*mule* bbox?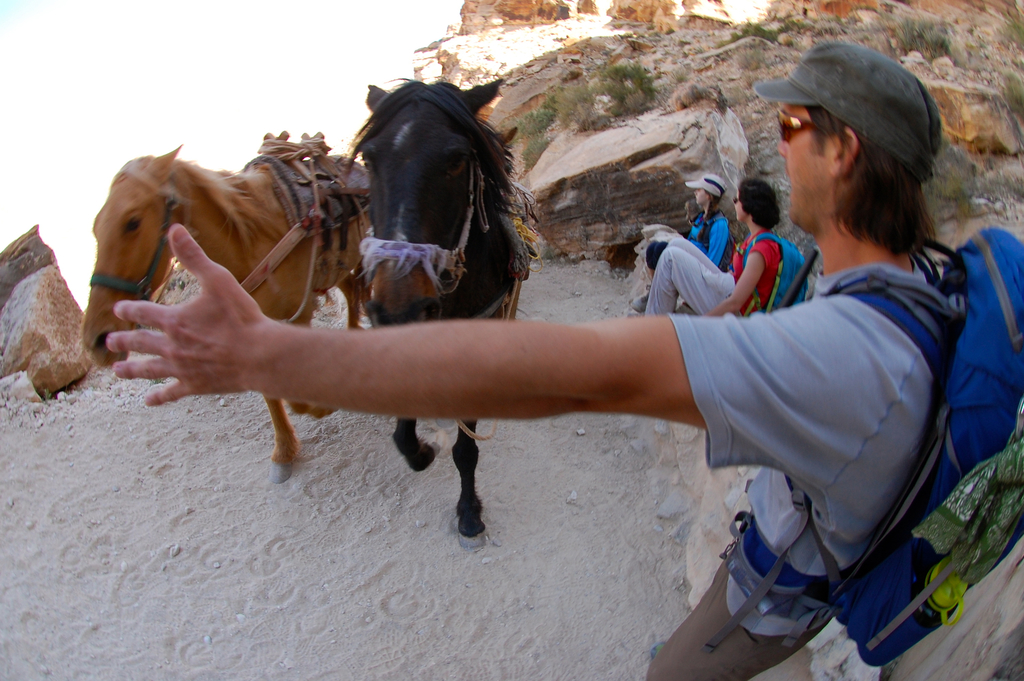
box(342, 74, 545, 545)
